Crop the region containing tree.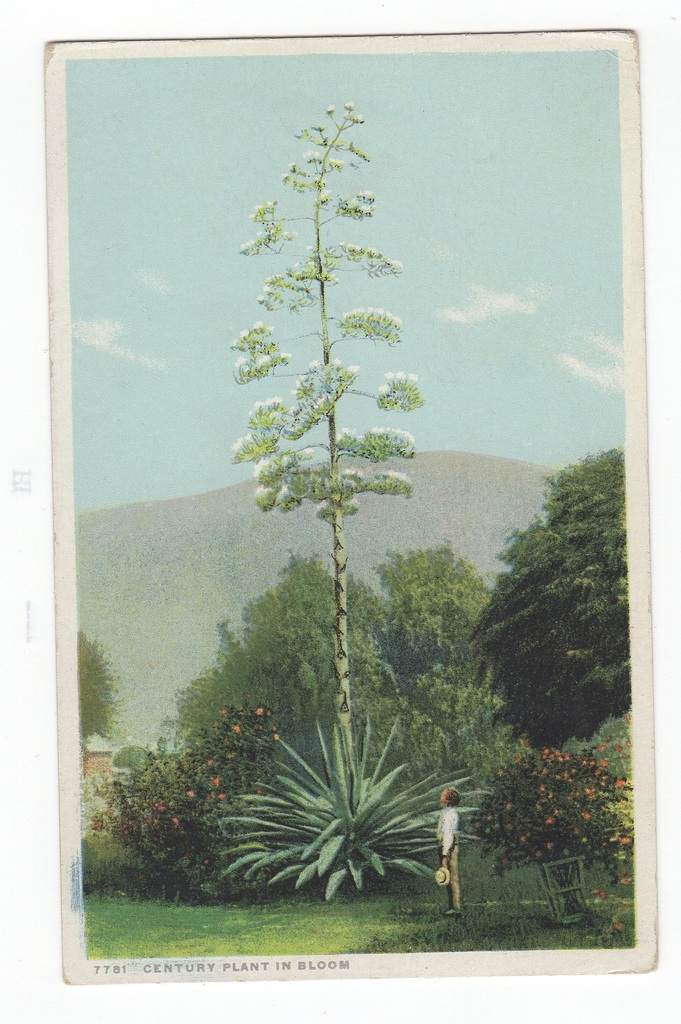
Crop region: (221, 95, 428, 765).
